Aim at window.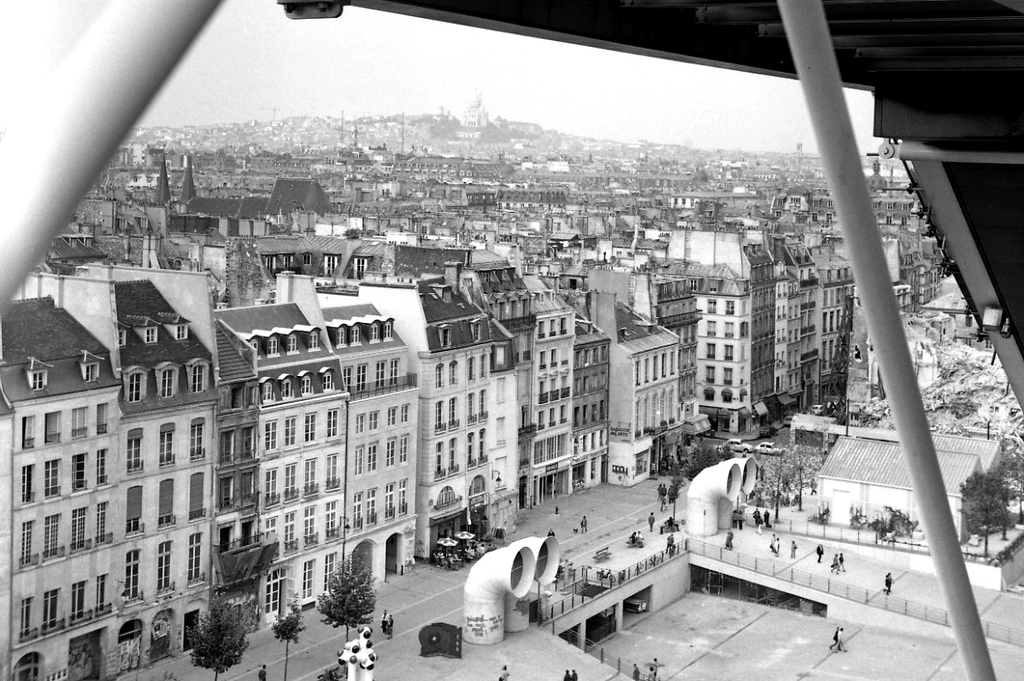
Aimed at 339, 367, 351, 394.
